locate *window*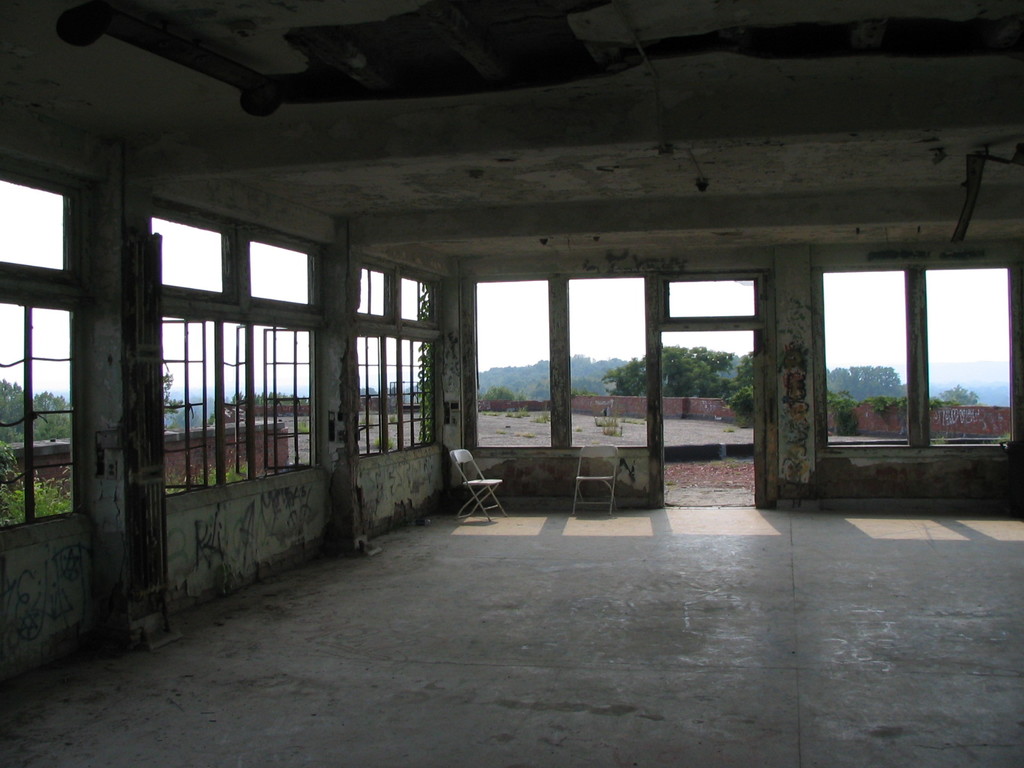
<region>0, 184, 93, 548</region>
